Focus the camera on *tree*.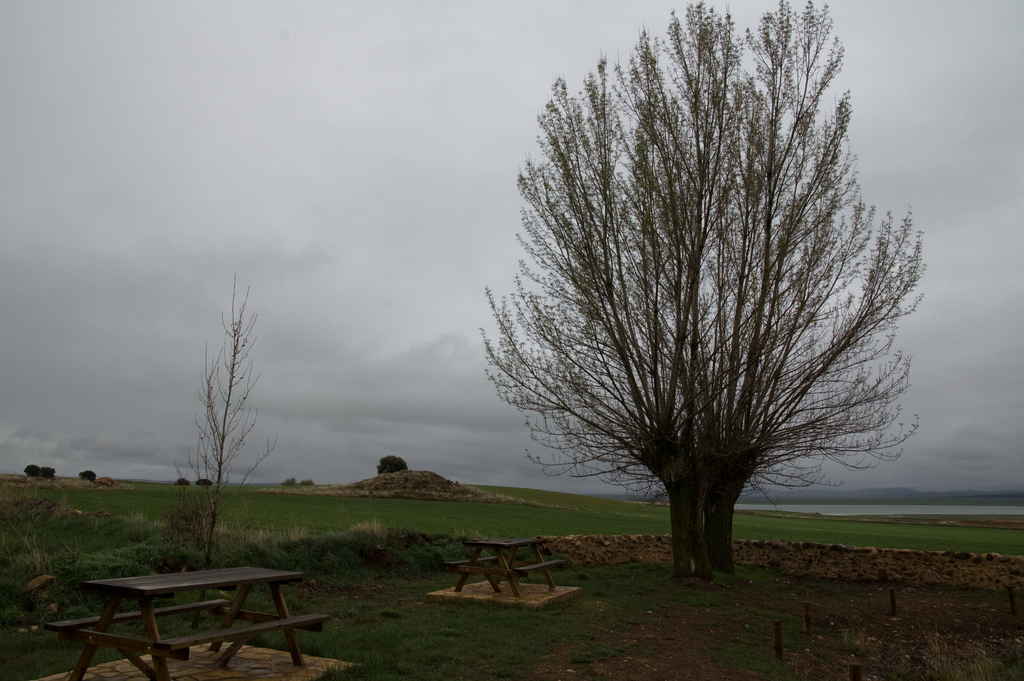
Focus region: locate(173, 286, 269, 614).
